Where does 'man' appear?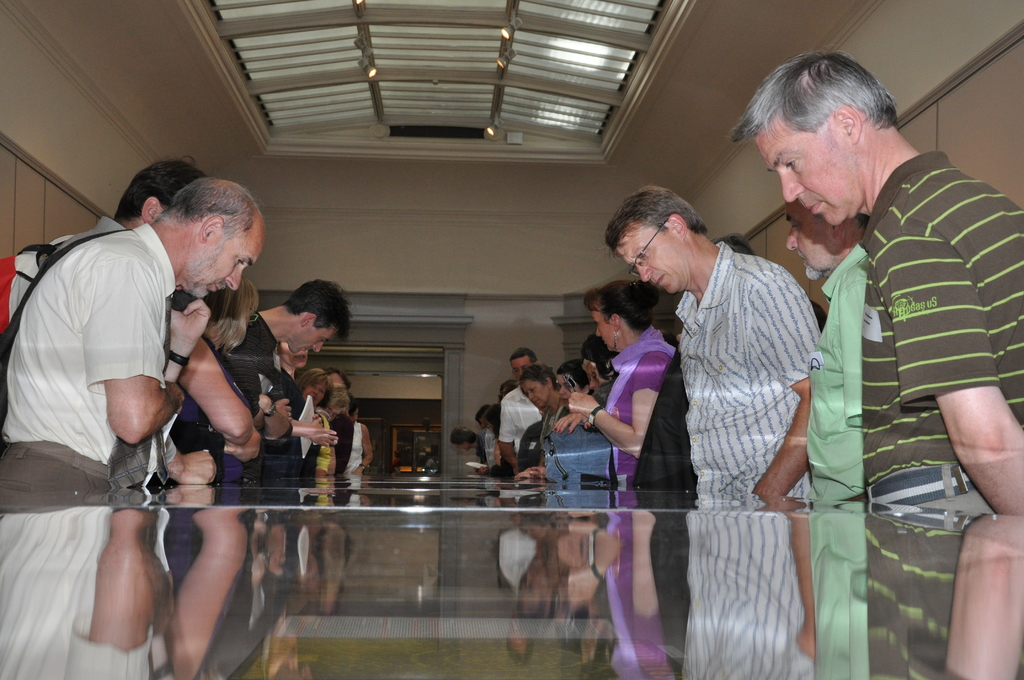
Appears at 780 190 880 500.
